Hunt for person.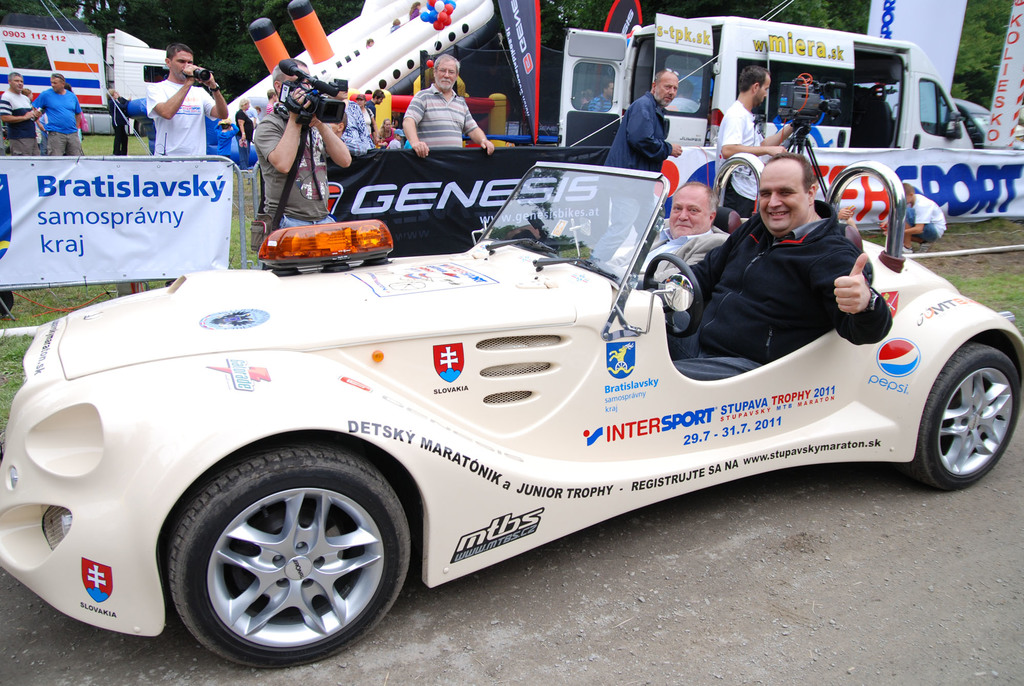
Hunted down at BBox(645, 145, 895, 384).
